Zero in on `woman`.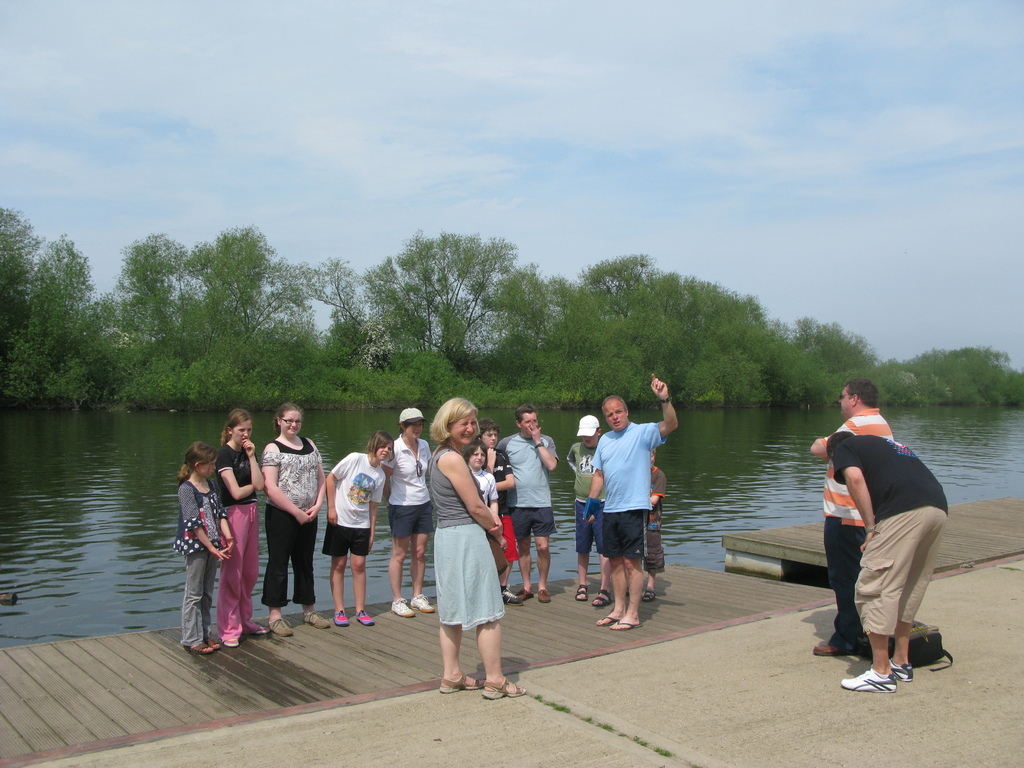
Zeroed in: [left=210, top=406, right=264, bottom=649].
